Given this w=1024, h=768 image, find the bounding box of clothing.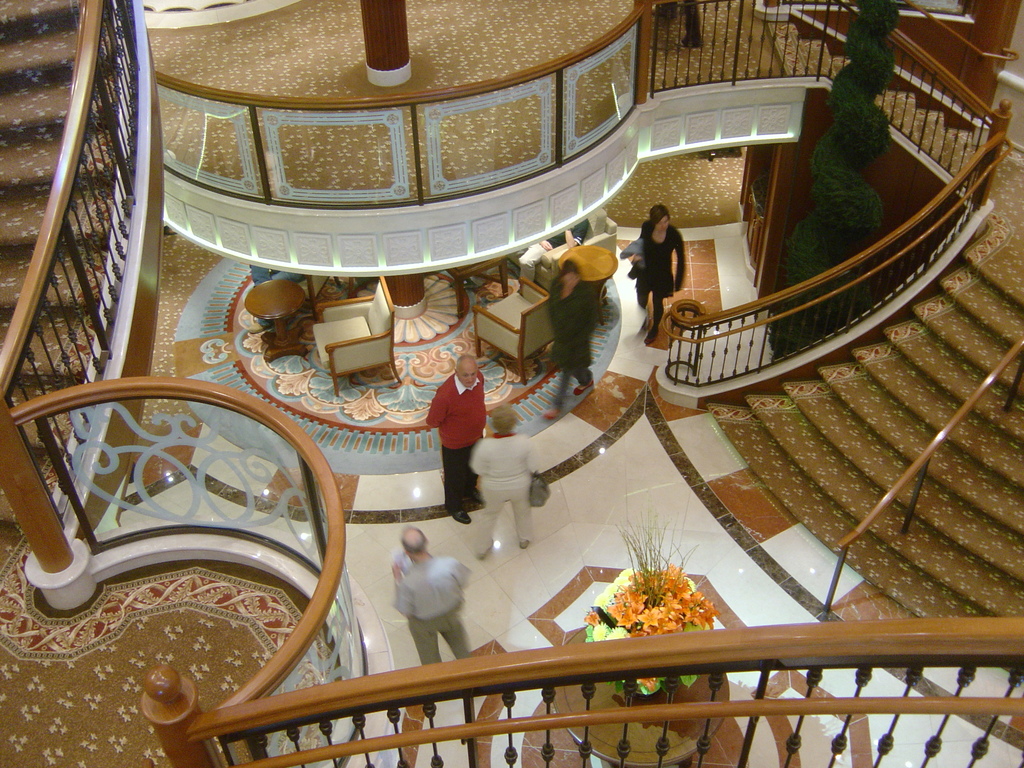
543/276/605/409.
